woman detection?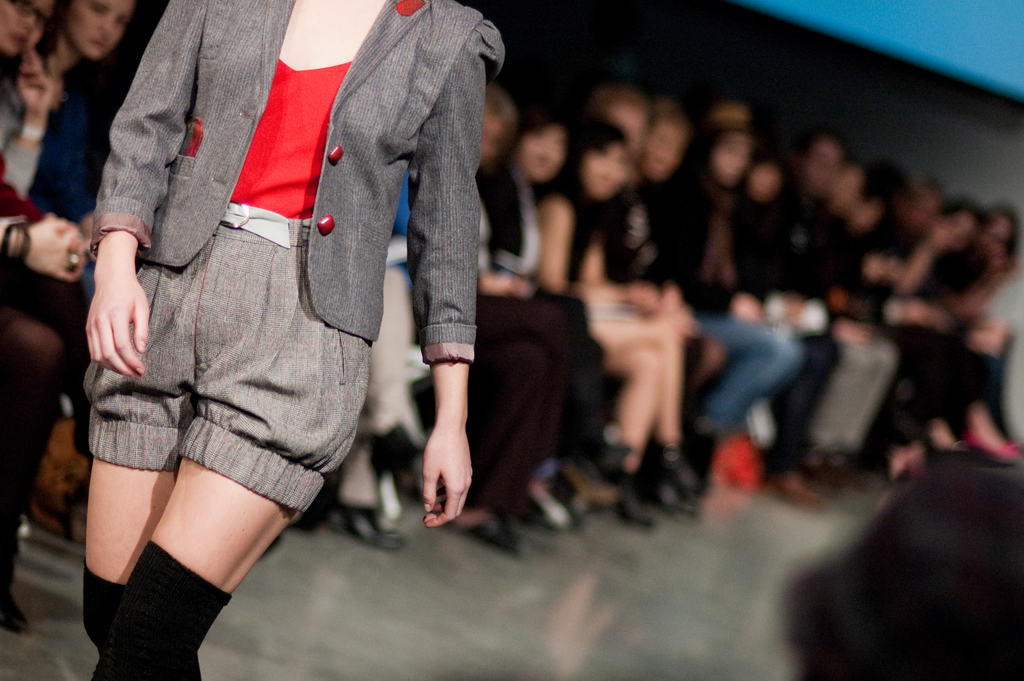
(left=603, top=99, right=695, bottom=505)
